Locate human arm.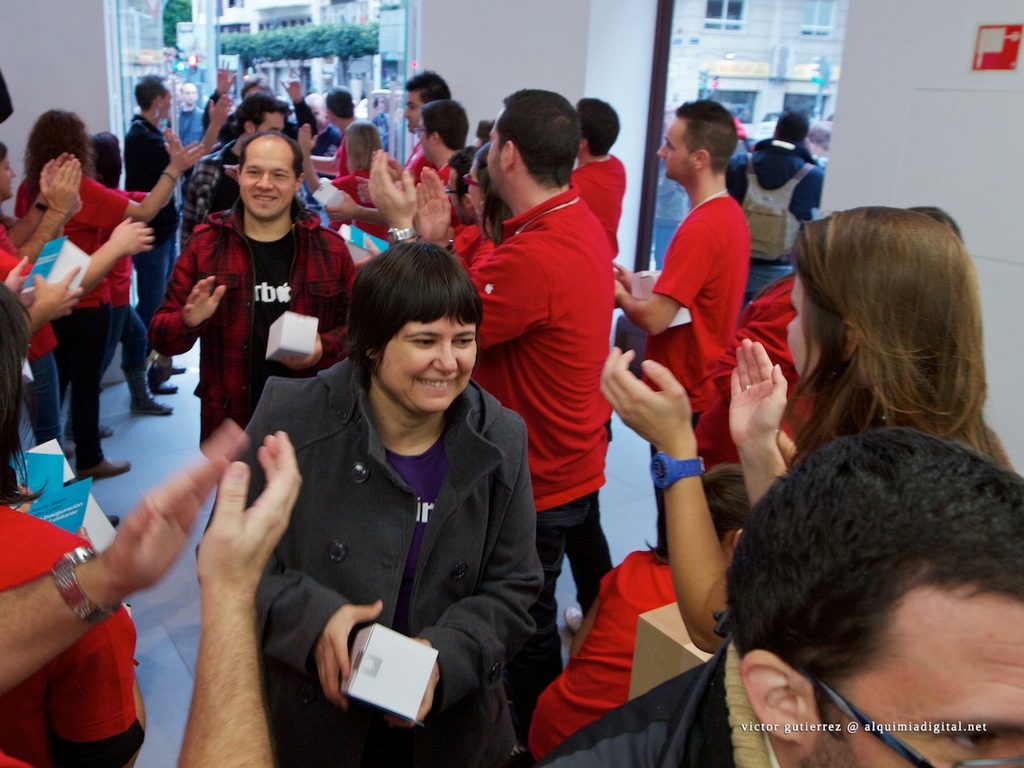
Bounding box: 325 188 392 225.
